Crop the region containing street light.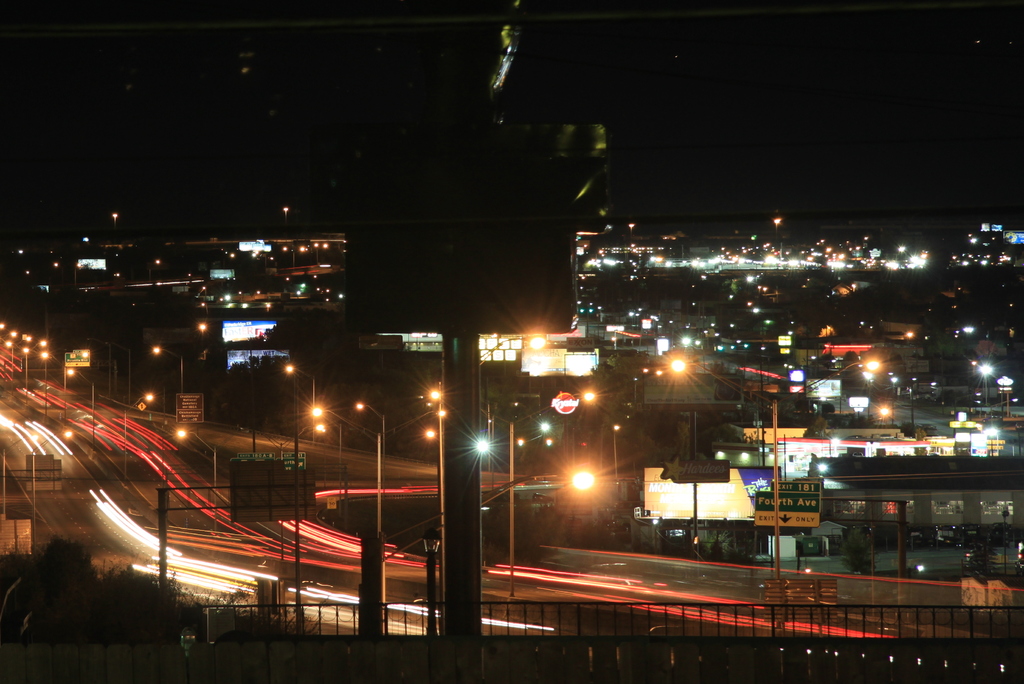
Crop region: 417/381/595/606.
